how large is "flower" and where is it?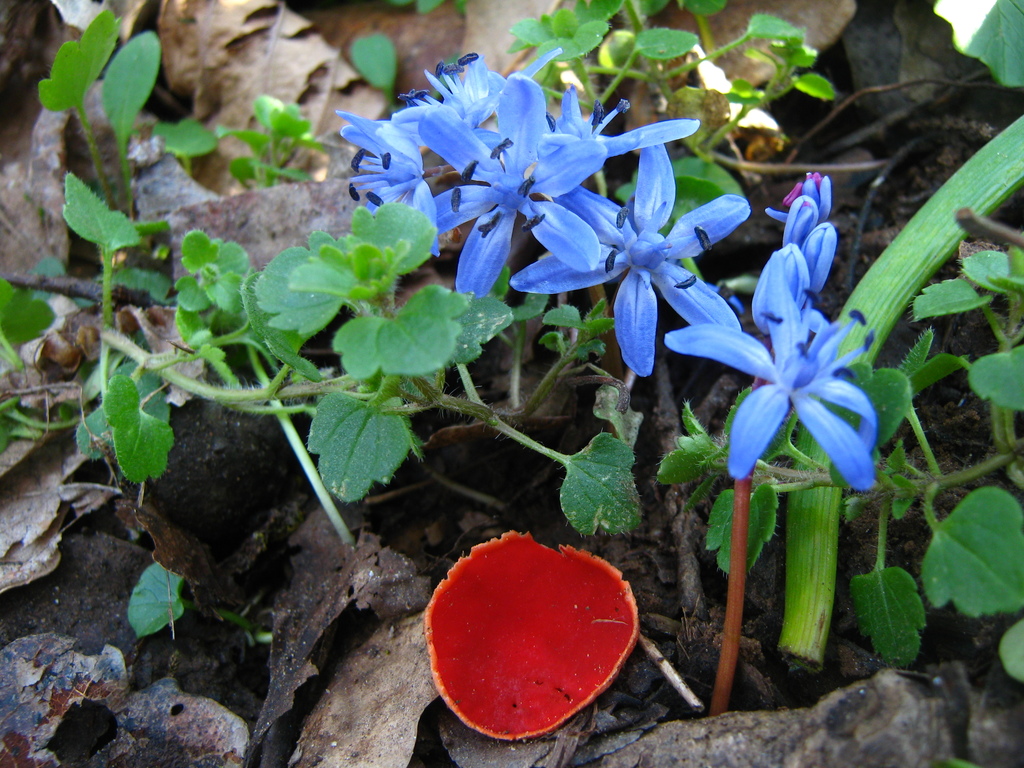
Bounding box: pyautogui.locateOnScreen(506, 136, 756, 376).
